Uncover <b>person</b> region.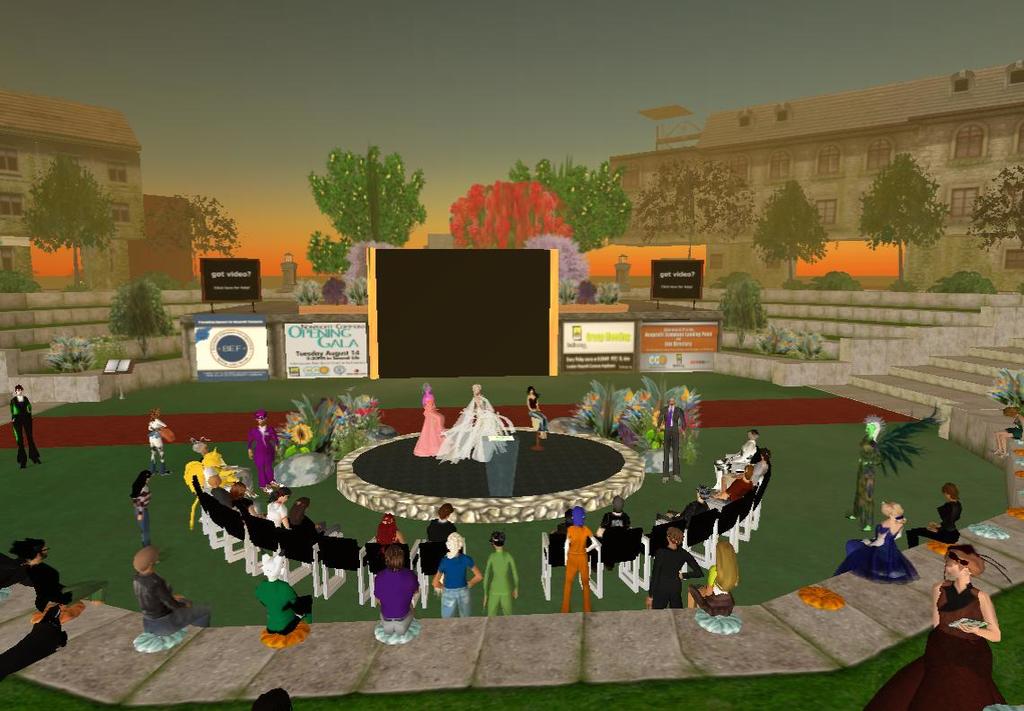
Uncovered: 13/383/42/475.
